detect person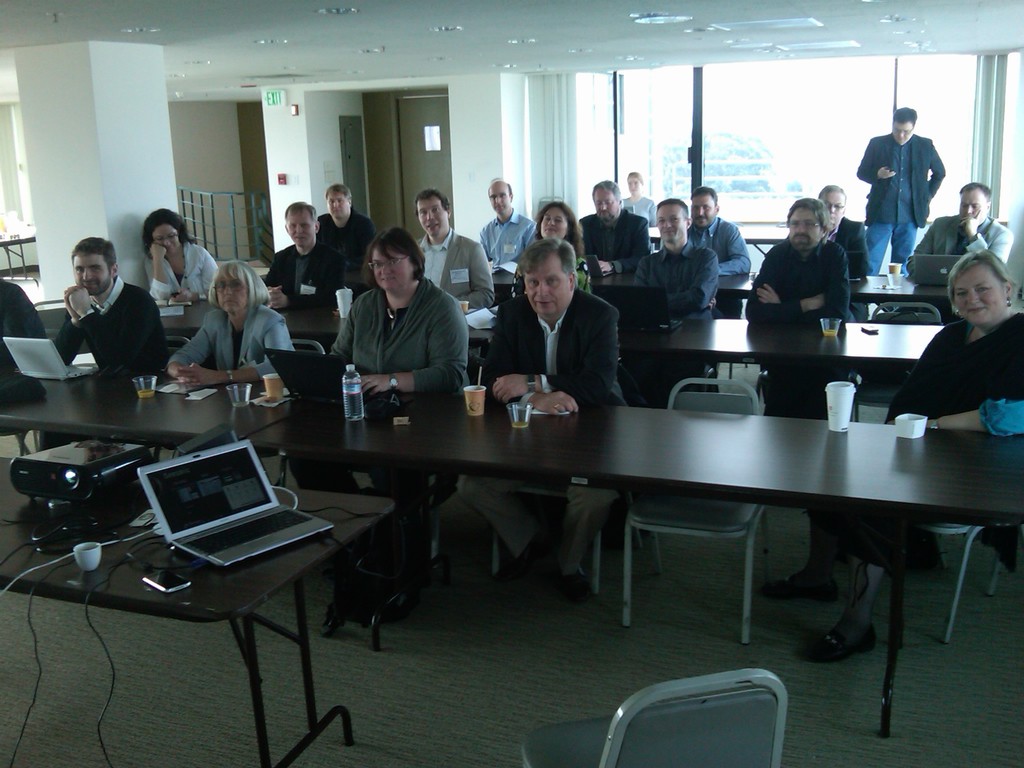
box(453, 239, 621, 607)
